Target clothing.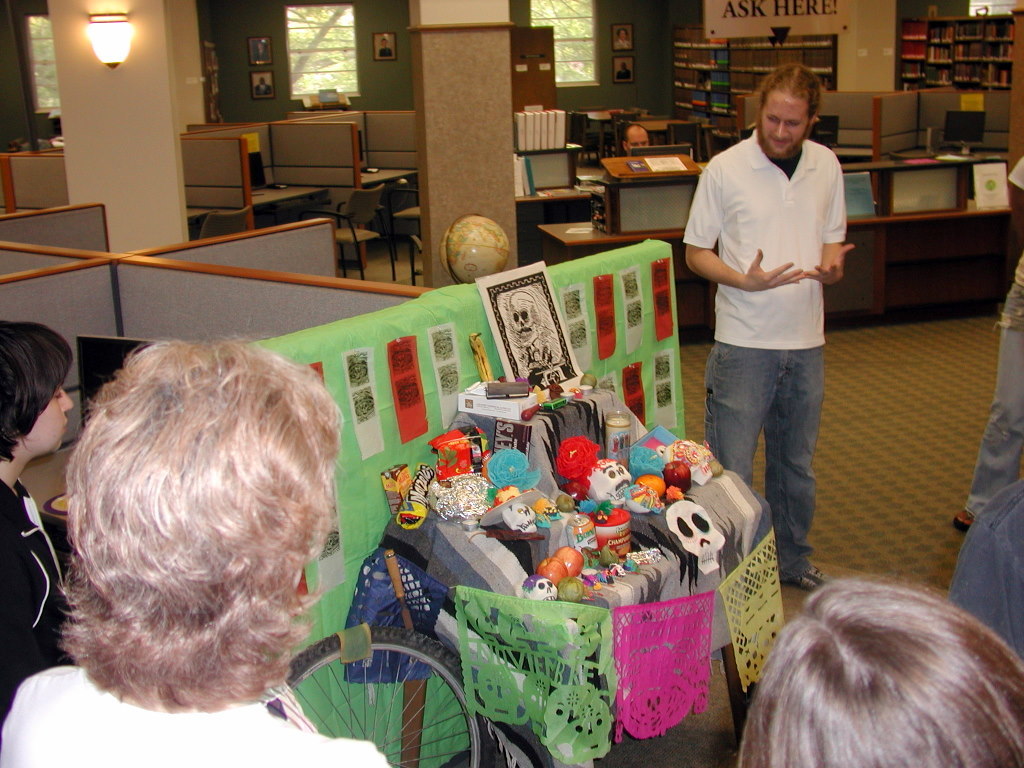
Target region: (986,147,1023,418).
